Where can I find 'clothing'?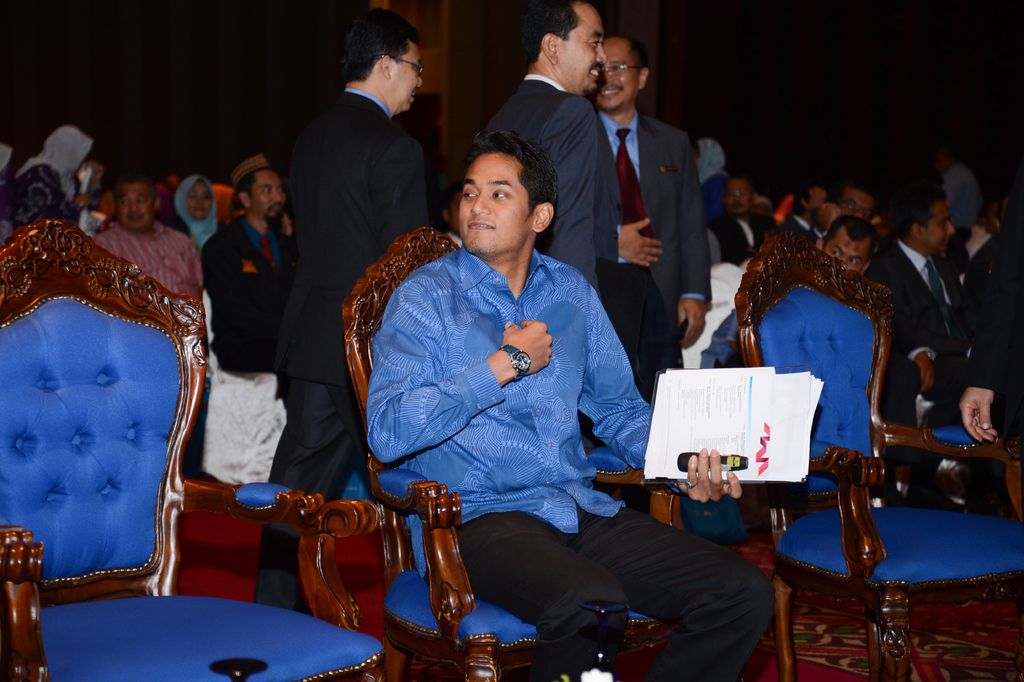
You can find it at (943,163,981,229).
